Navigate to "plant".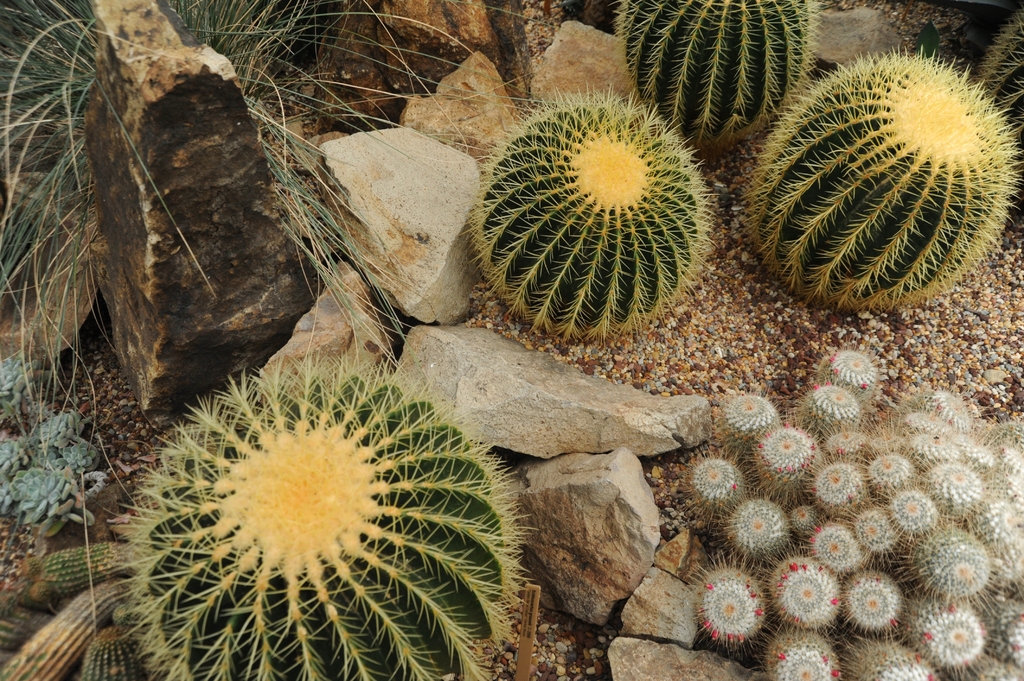
Navigation target: {"x1": 865, "y1": 485, "x2": 950, "y2": 540}.
